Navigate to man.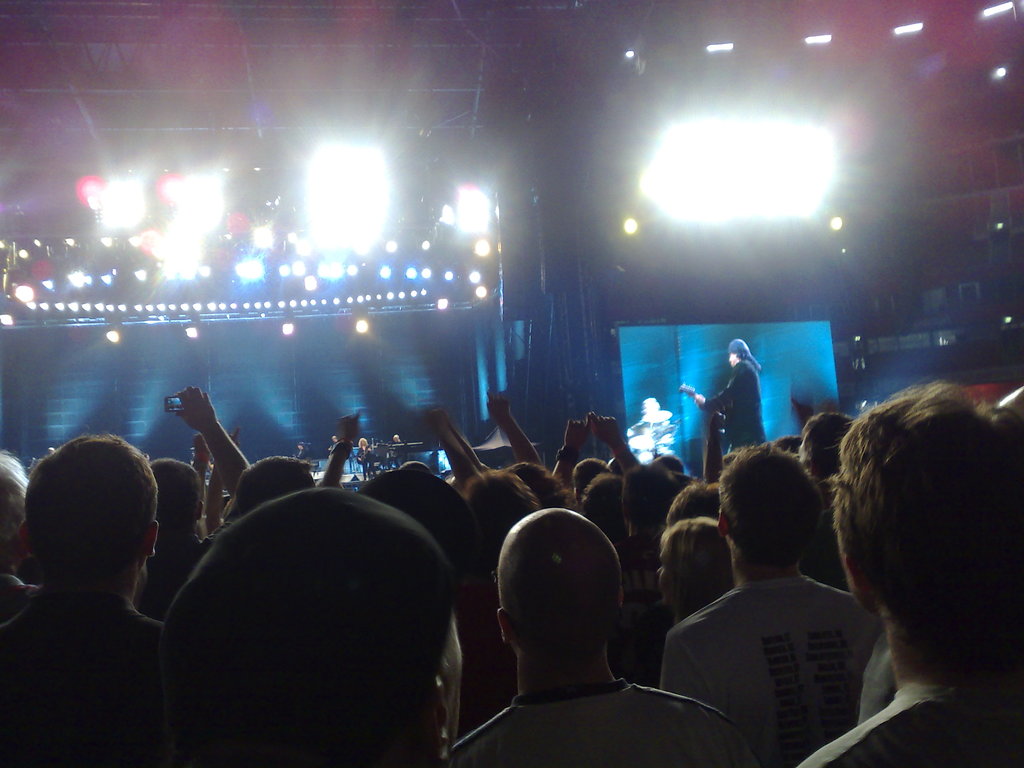
Navigation target: pyautogui.locateOnScreen(798, 369, 1023, 767).
